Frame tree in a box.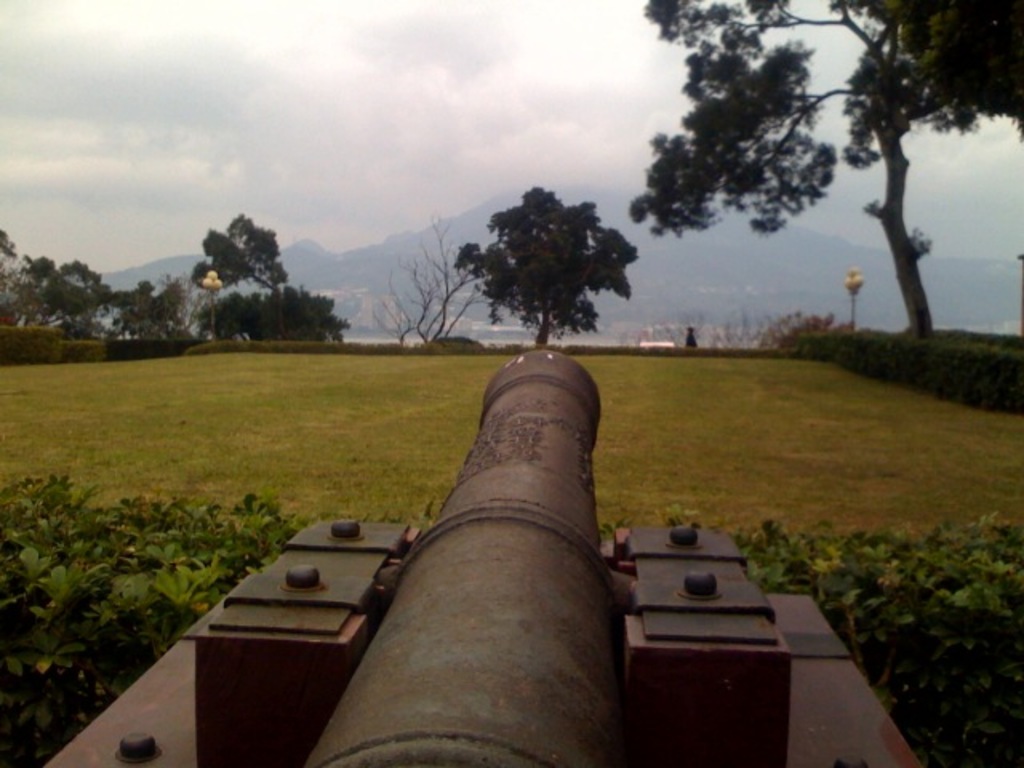
bbox(618, 0, 1022, 358).
